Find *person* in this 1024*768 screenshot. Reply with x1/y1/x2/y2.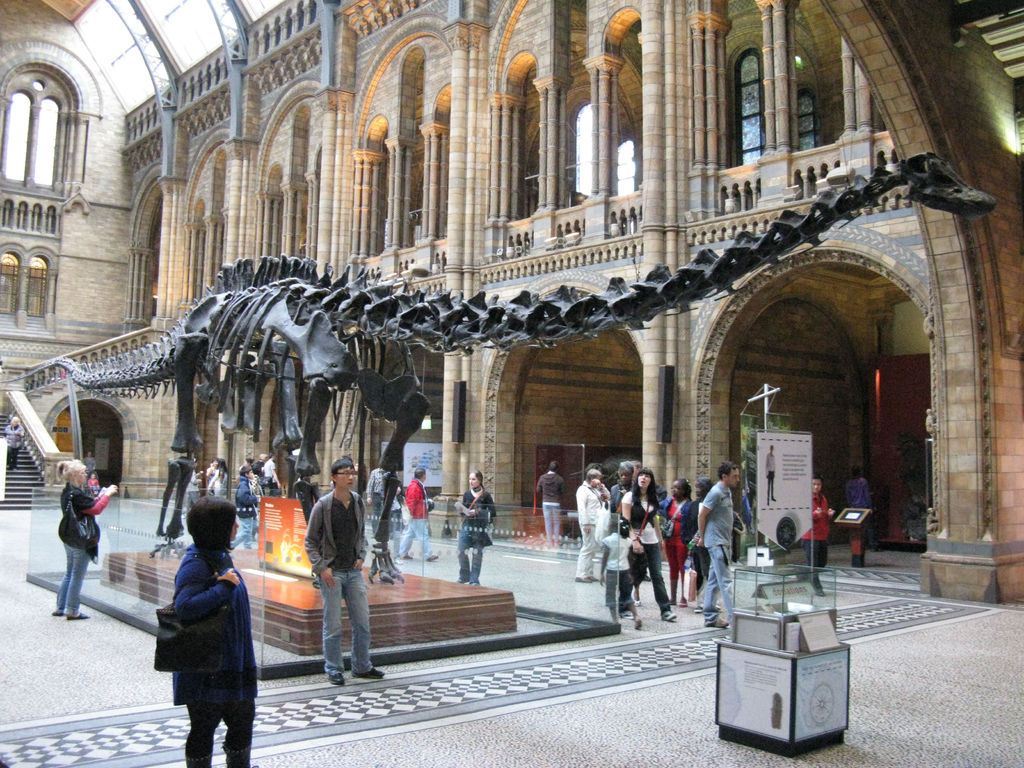
837/468/870/580.
